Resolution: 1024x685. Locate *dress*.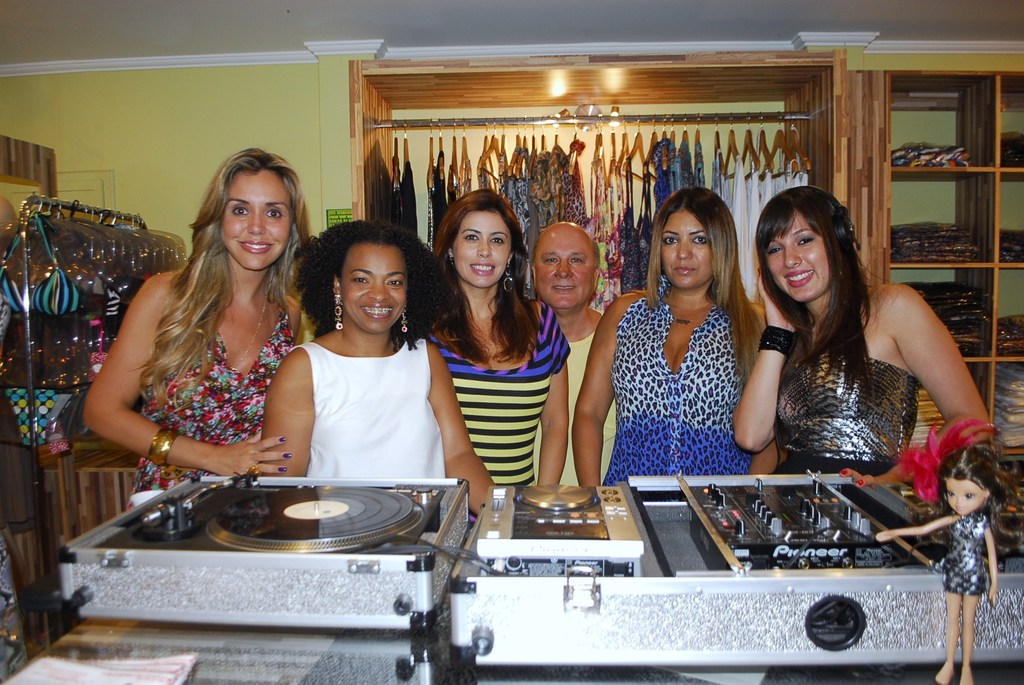
(943,511,988,594).
